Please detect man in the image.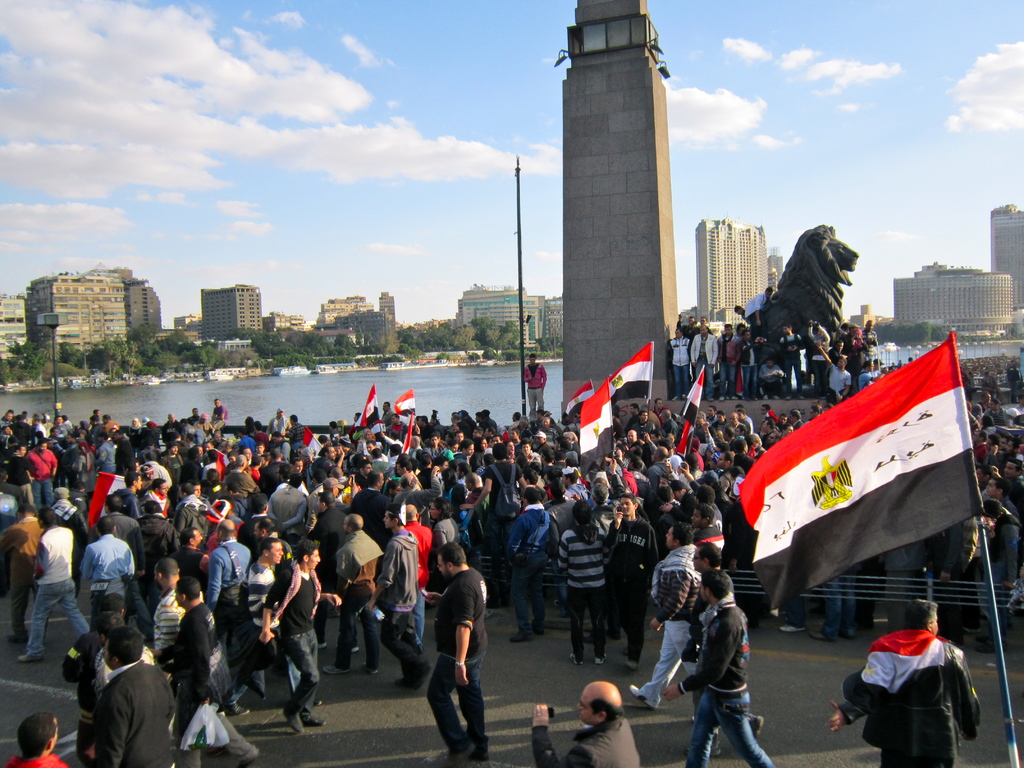
l=4, t=709, r=69, b=767.
